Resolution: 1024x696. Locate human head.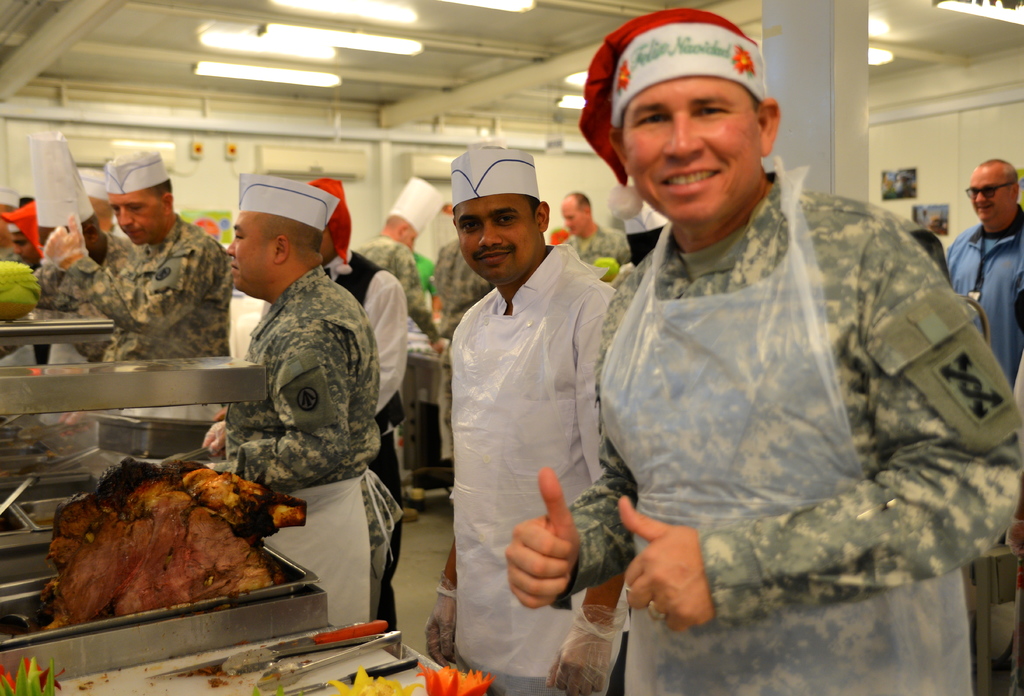
4, 195, 44, 263.
